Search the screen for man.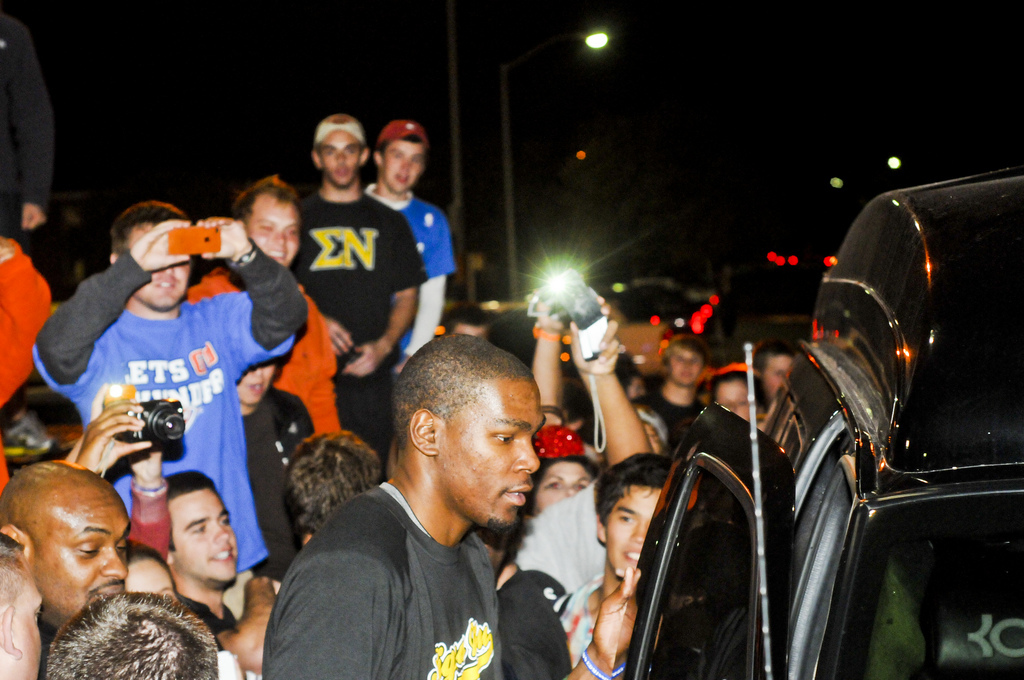
Found at bbox=(32, 199, 309, 569).
